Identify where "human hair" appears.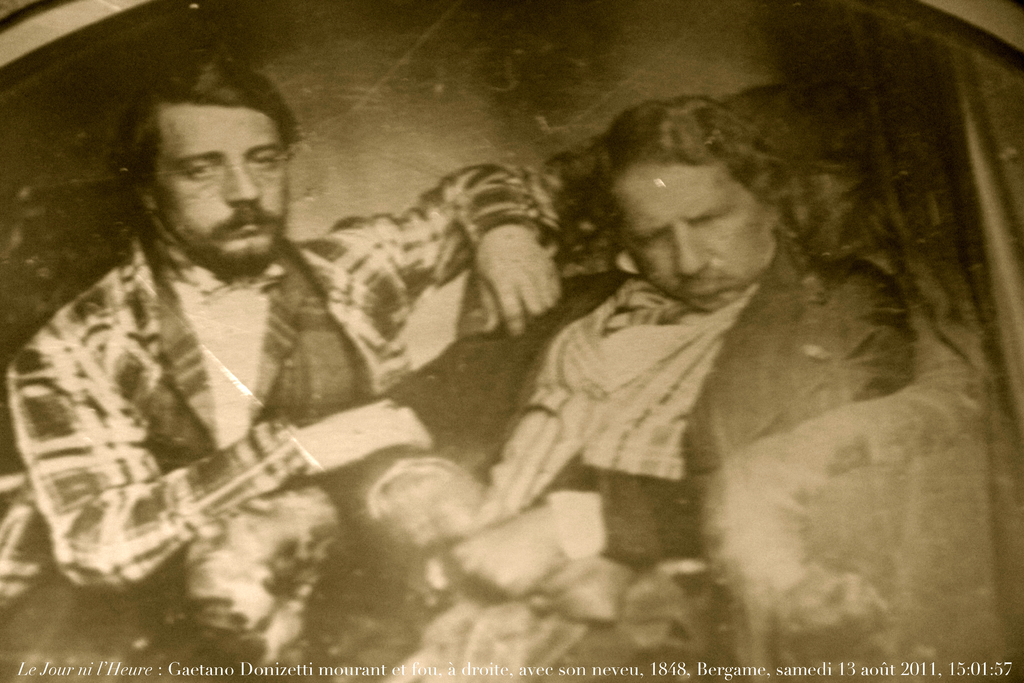
Appears at [588, 95, 785, 285].
